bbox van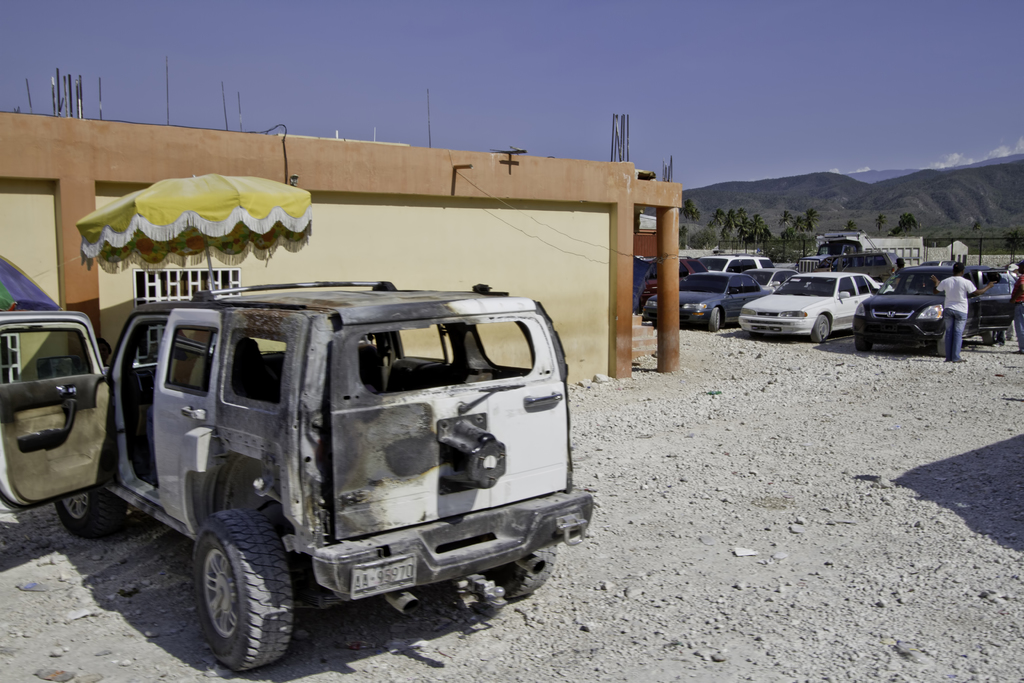
crop(796, 233, 924, 274)
